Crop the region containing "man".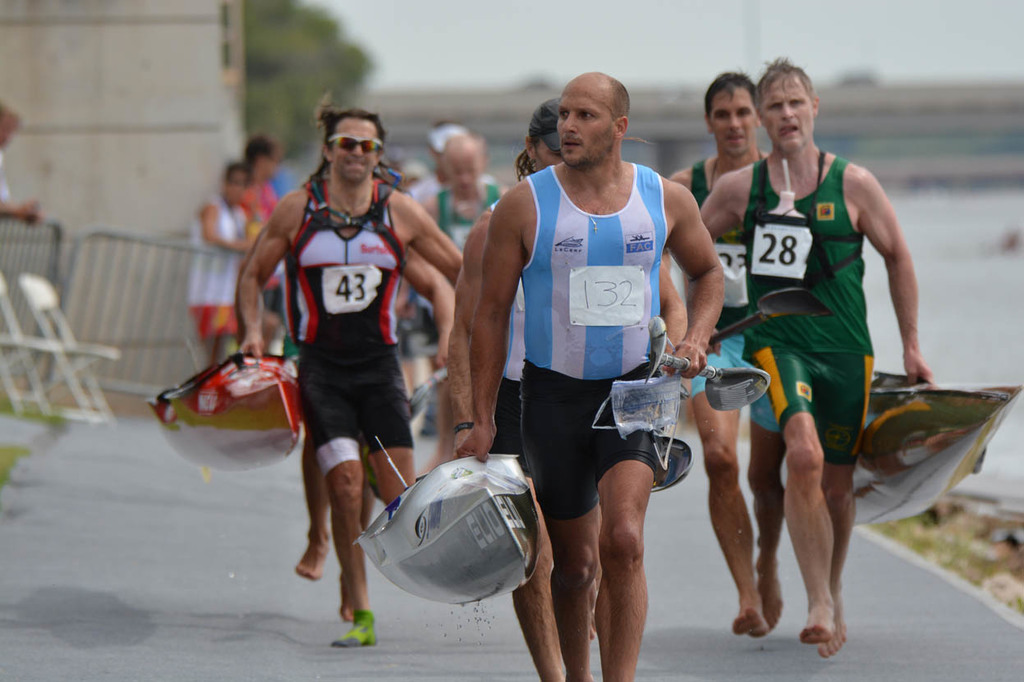
Crop region: <region>655, 66, 777, 645</region>.
